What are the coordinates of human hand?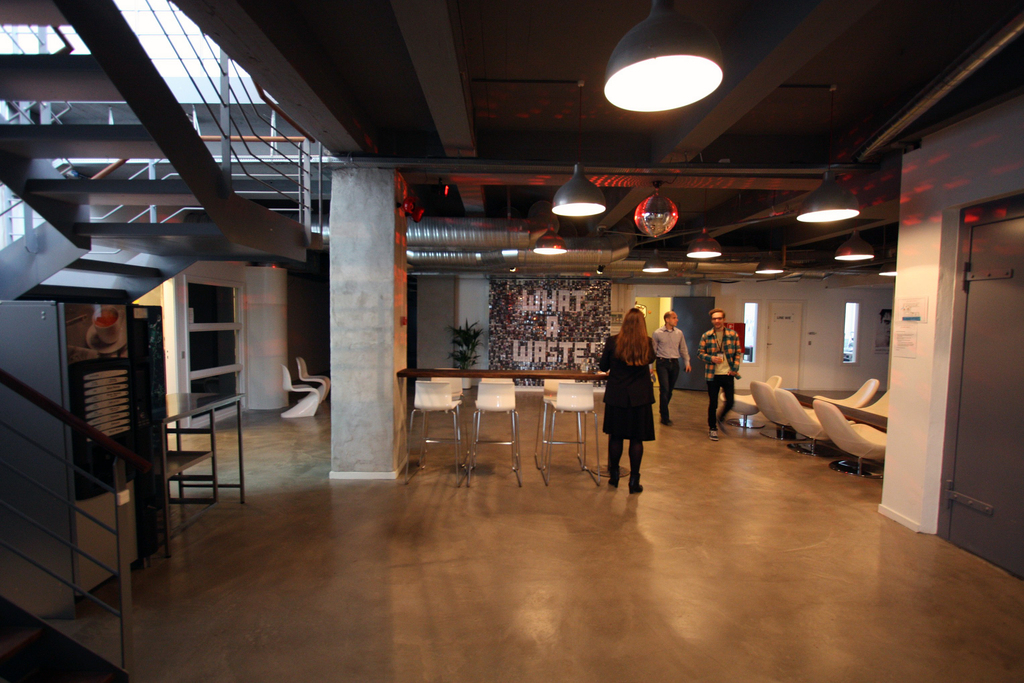
locate(712, 357, 724, 366).
